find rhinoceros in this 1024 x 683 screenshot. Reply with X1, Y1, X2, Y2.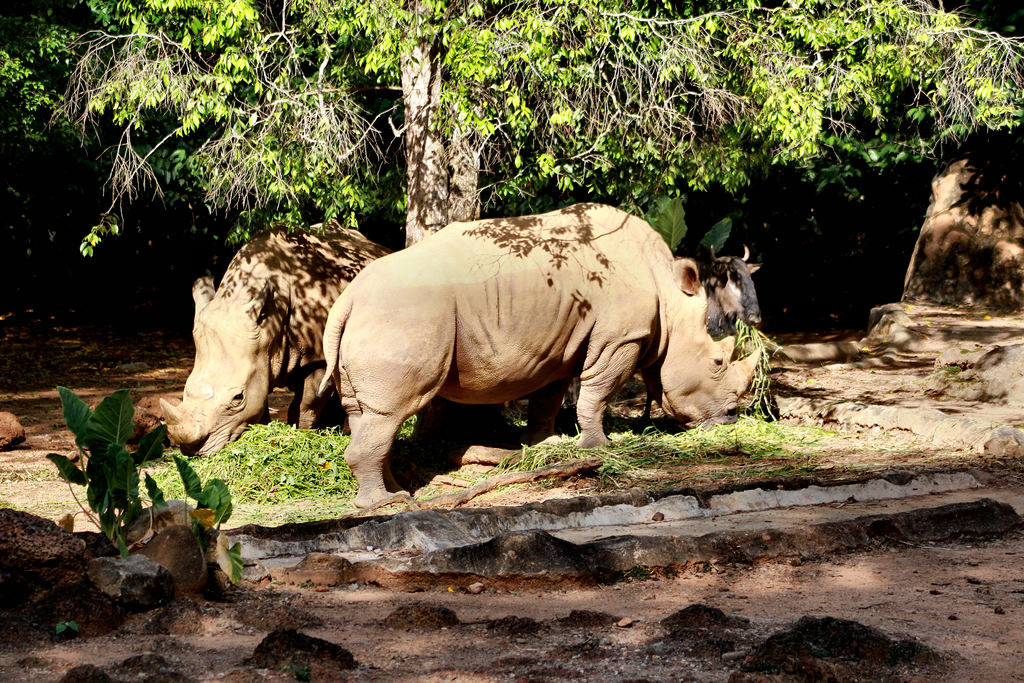
157, 222, 395, 458.
